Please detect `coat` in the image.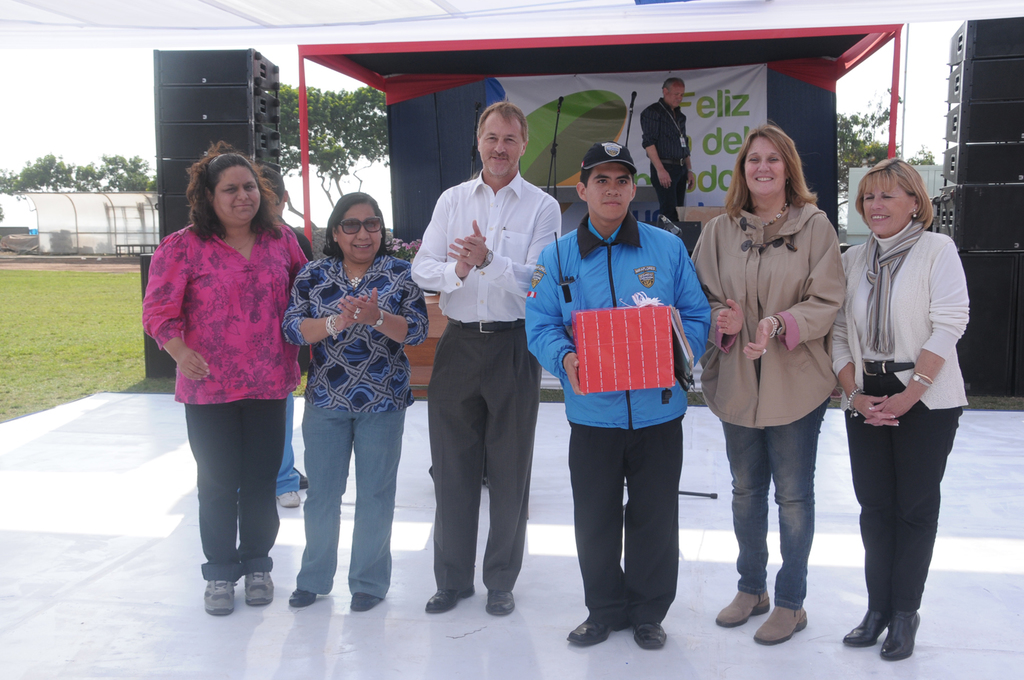
bbox(709, 153, 857, 457).
